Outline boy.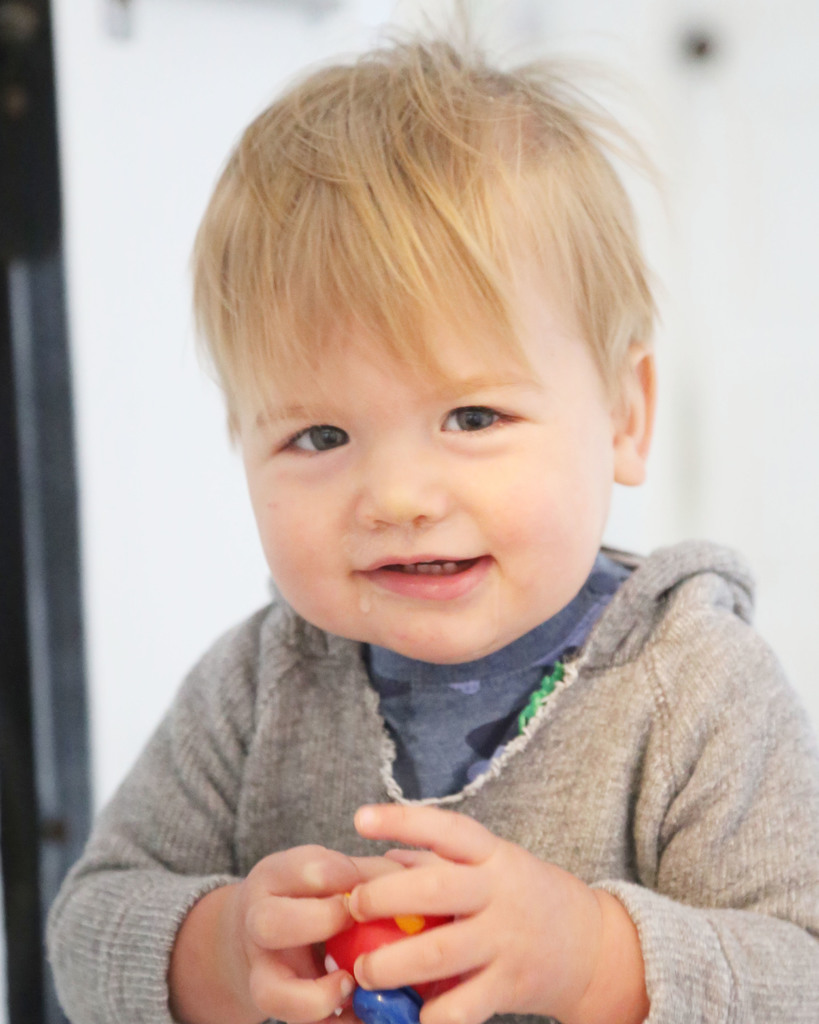
Outline: (56, 54, 759, 1005).
